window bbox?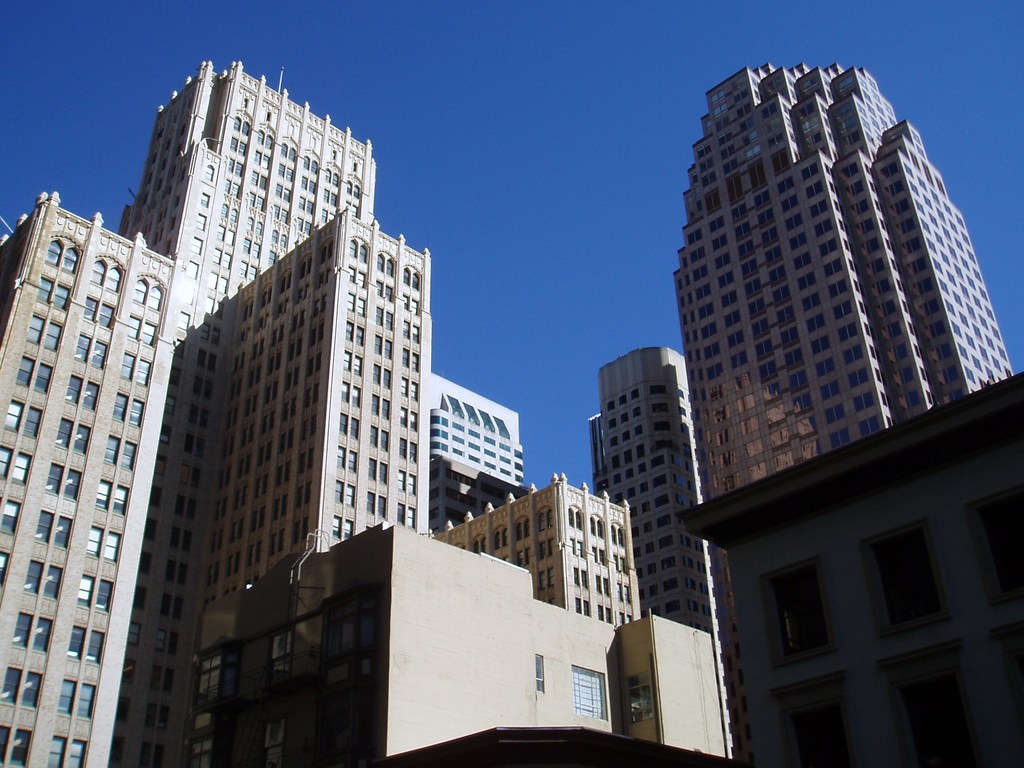
bbox=[106, 526, 117, 557]
